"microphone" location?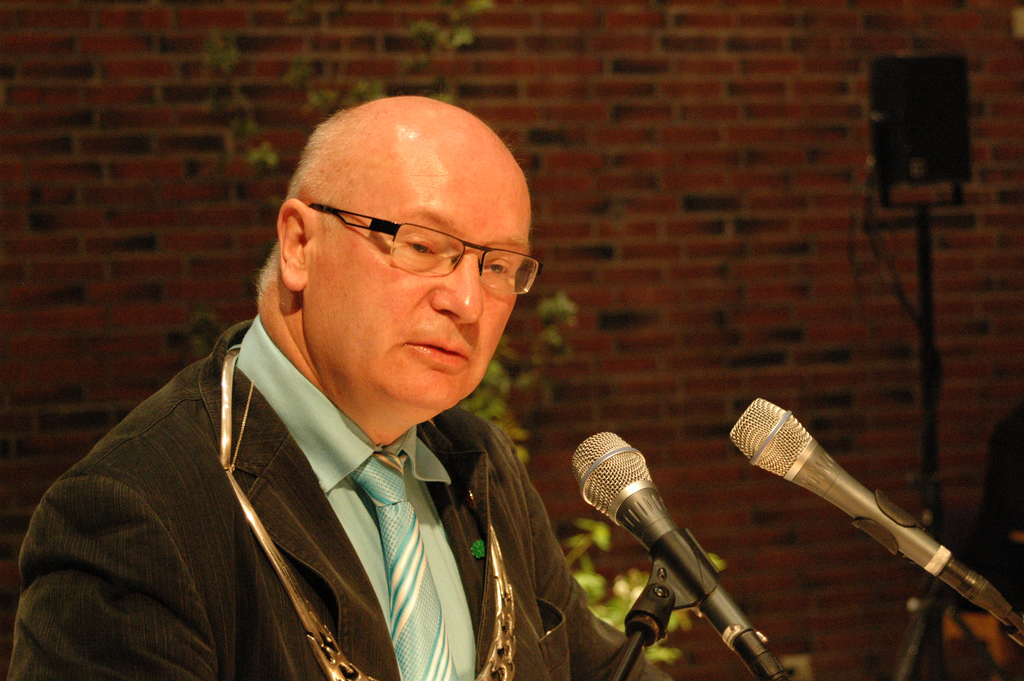
[left=572, top=429, right=791, bottom=680]
